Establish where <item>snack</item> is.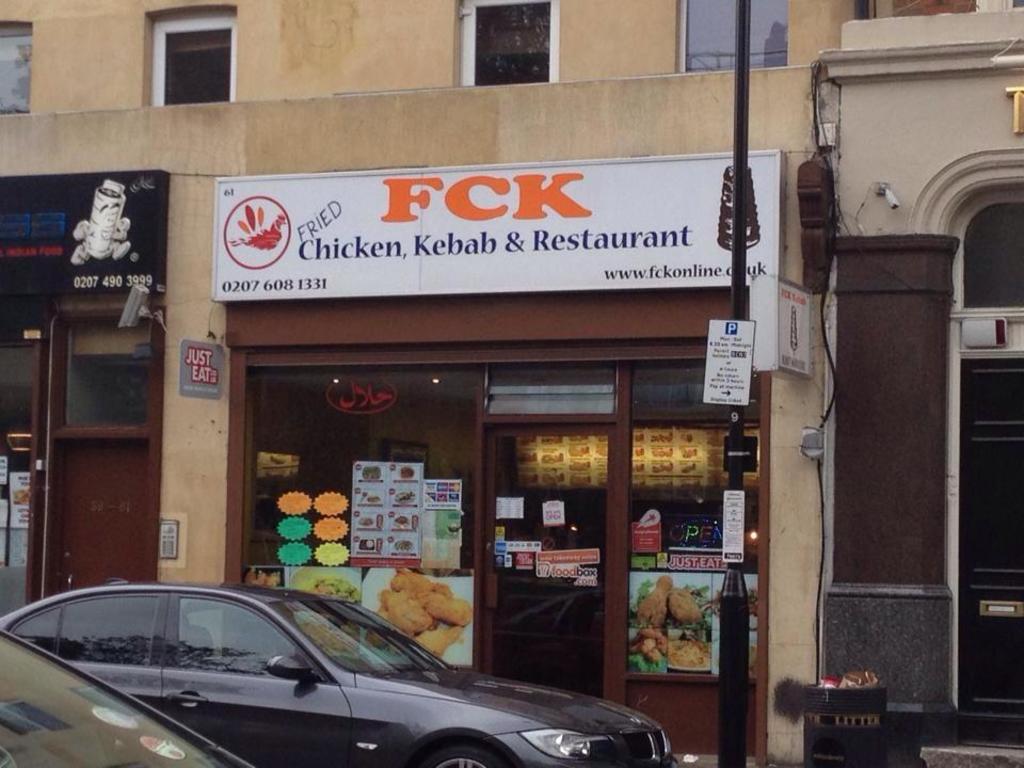
Established at left=672, top=586, right=708, bottom=622.
